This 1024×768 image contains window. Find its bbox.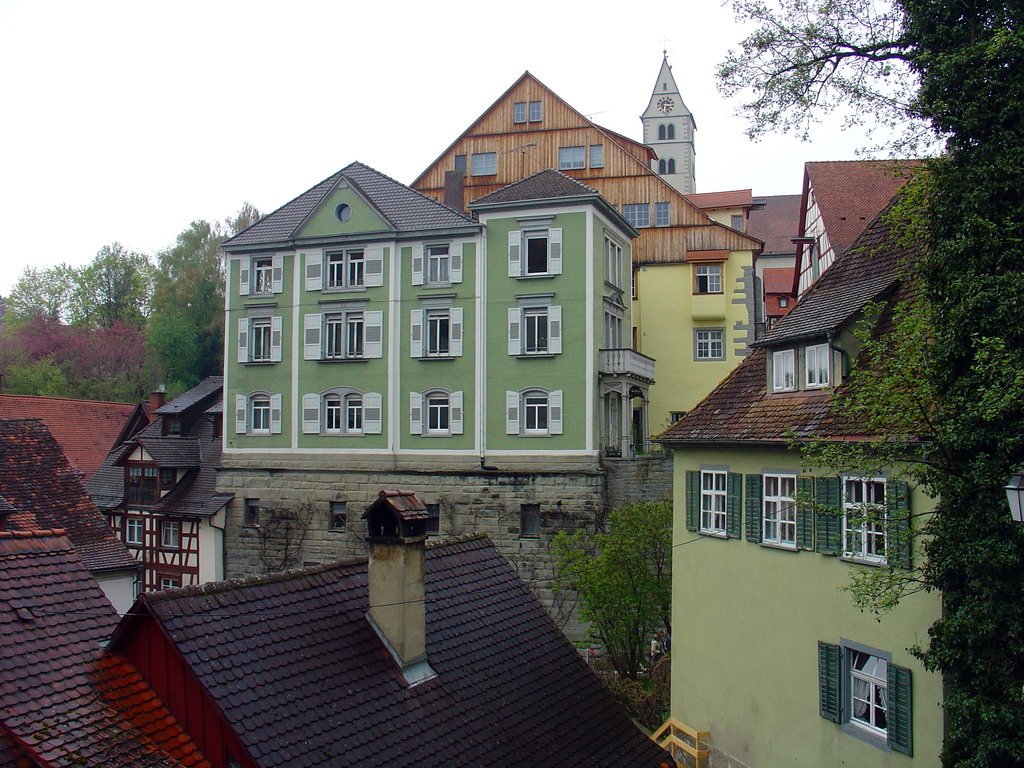
bbox=(769, 346, 801, 390).
